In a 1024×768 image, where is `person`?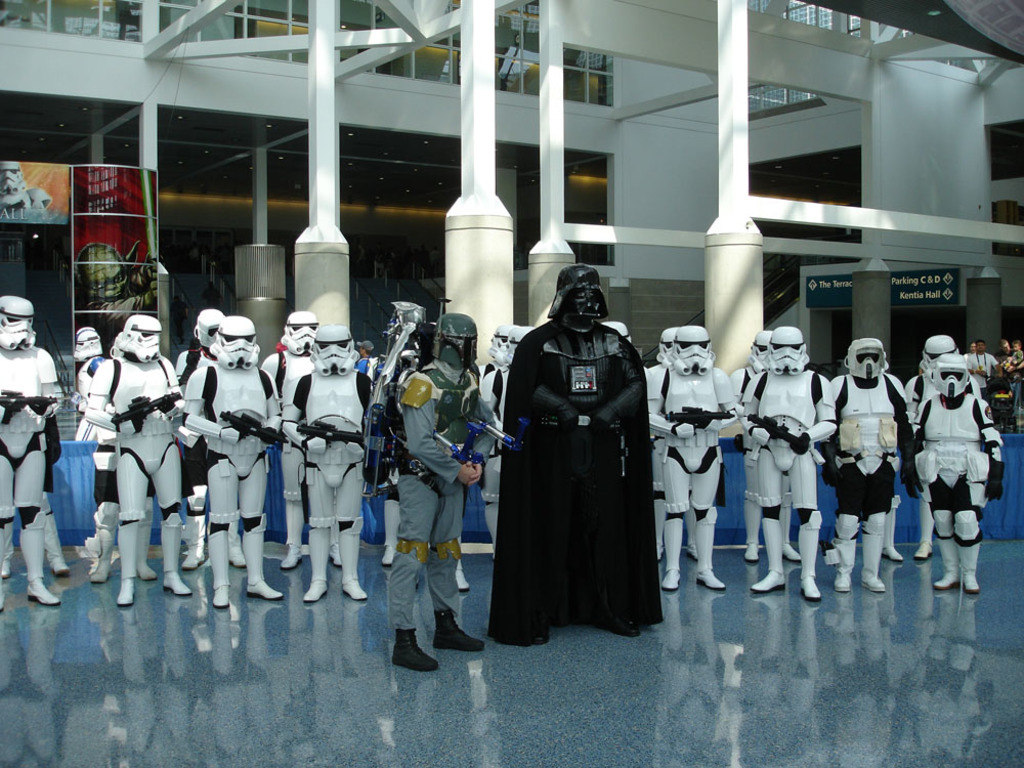
(743, 325, 824, 604).
